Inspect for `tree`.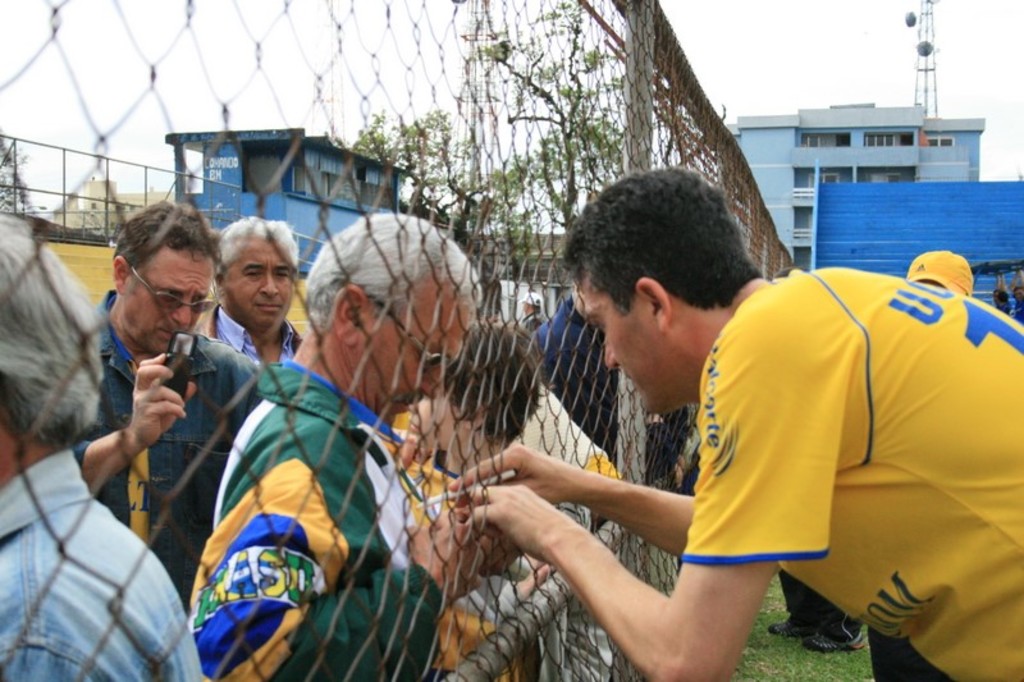
Inspection: box(352, 0, 726, 274).
